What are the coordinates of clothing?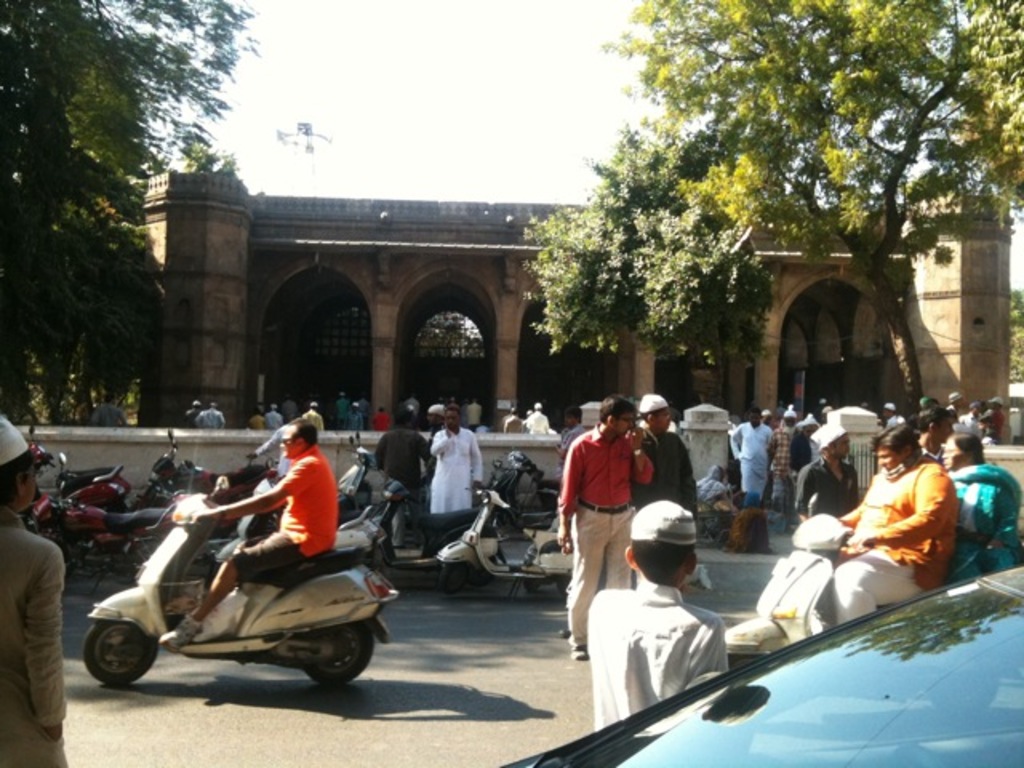
box(230, 450, 344, 582).
